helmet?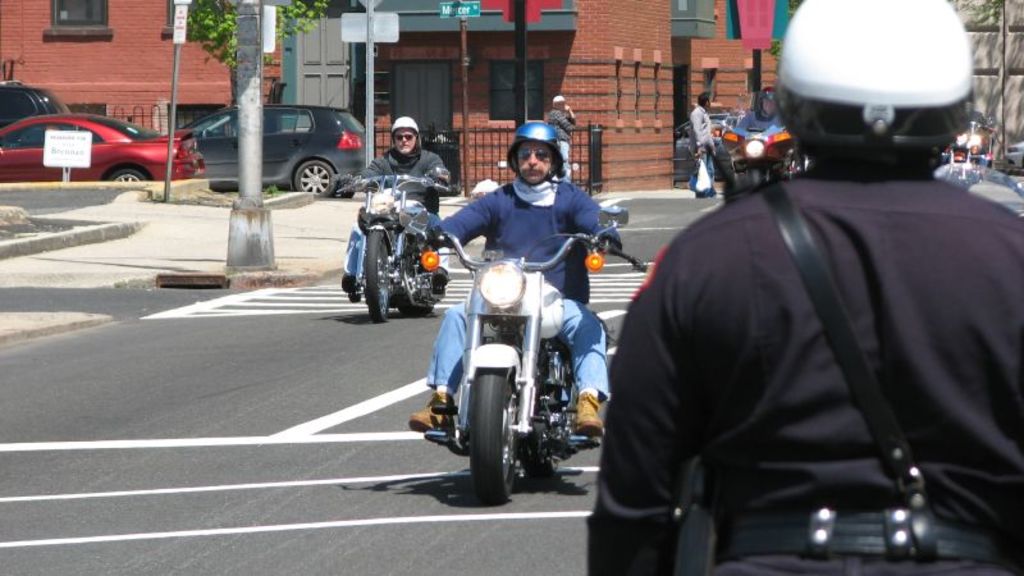
[507, 118, 563, 183]
